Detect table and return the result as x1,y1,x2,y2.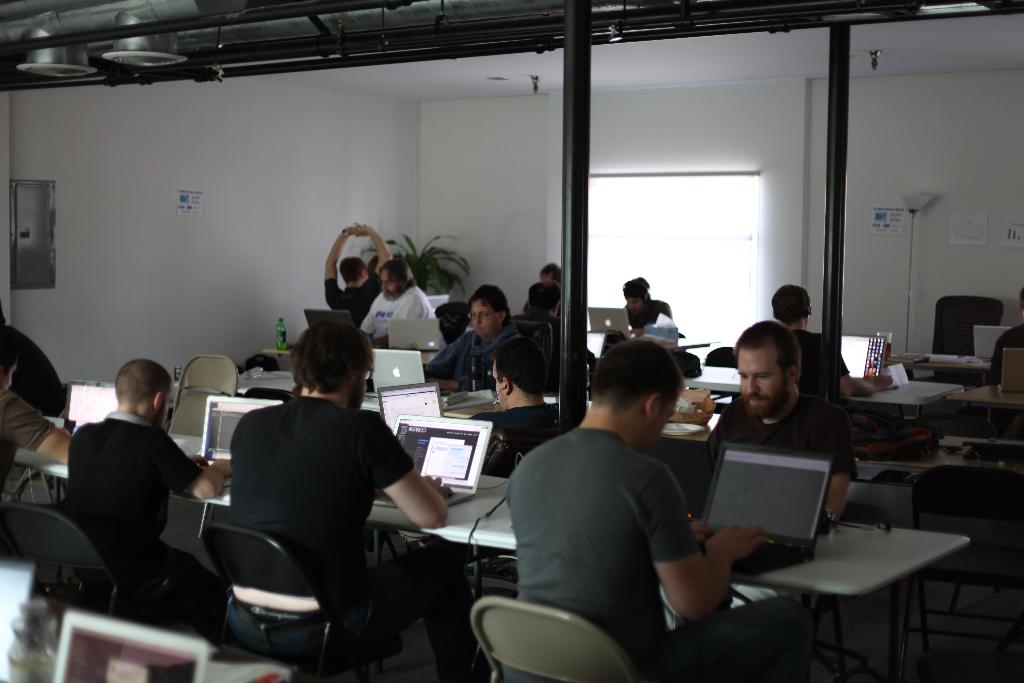
905,353,993,386.
